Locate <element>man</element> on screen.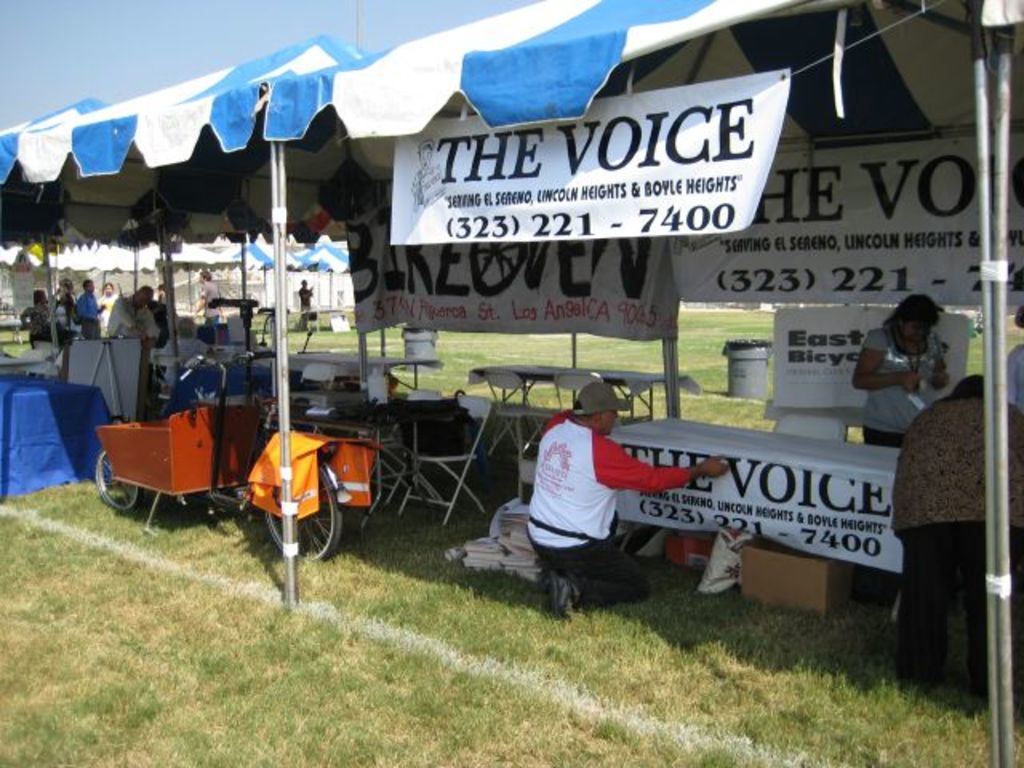
On screen at x1=523, y1=384, x2=734, y2=611.
